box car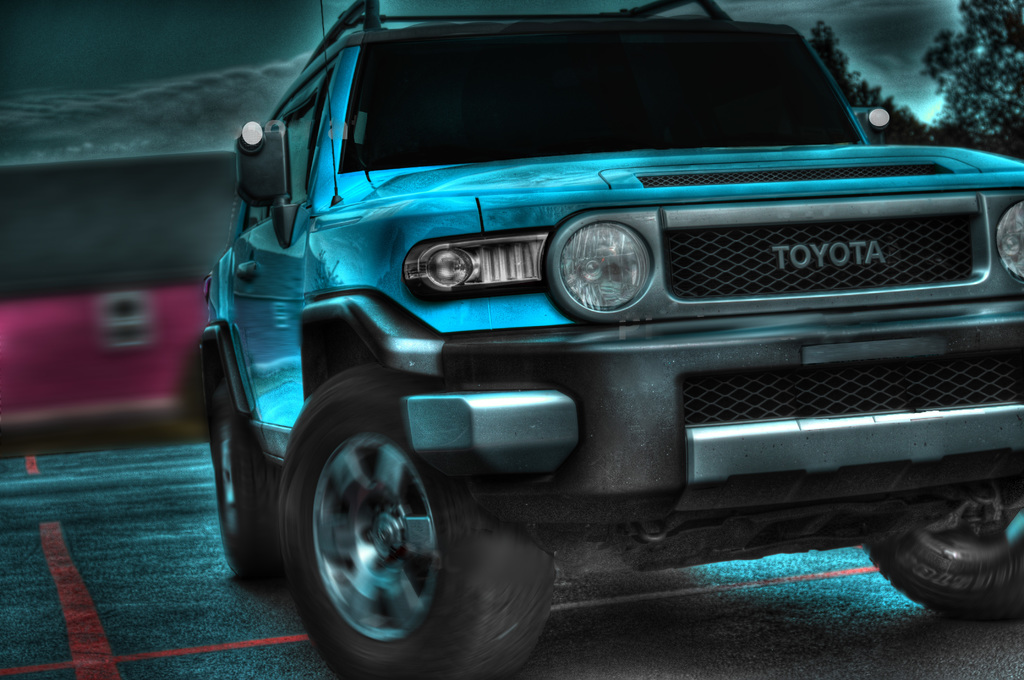
(left=202, top=0, right=1023, bottom=679)
